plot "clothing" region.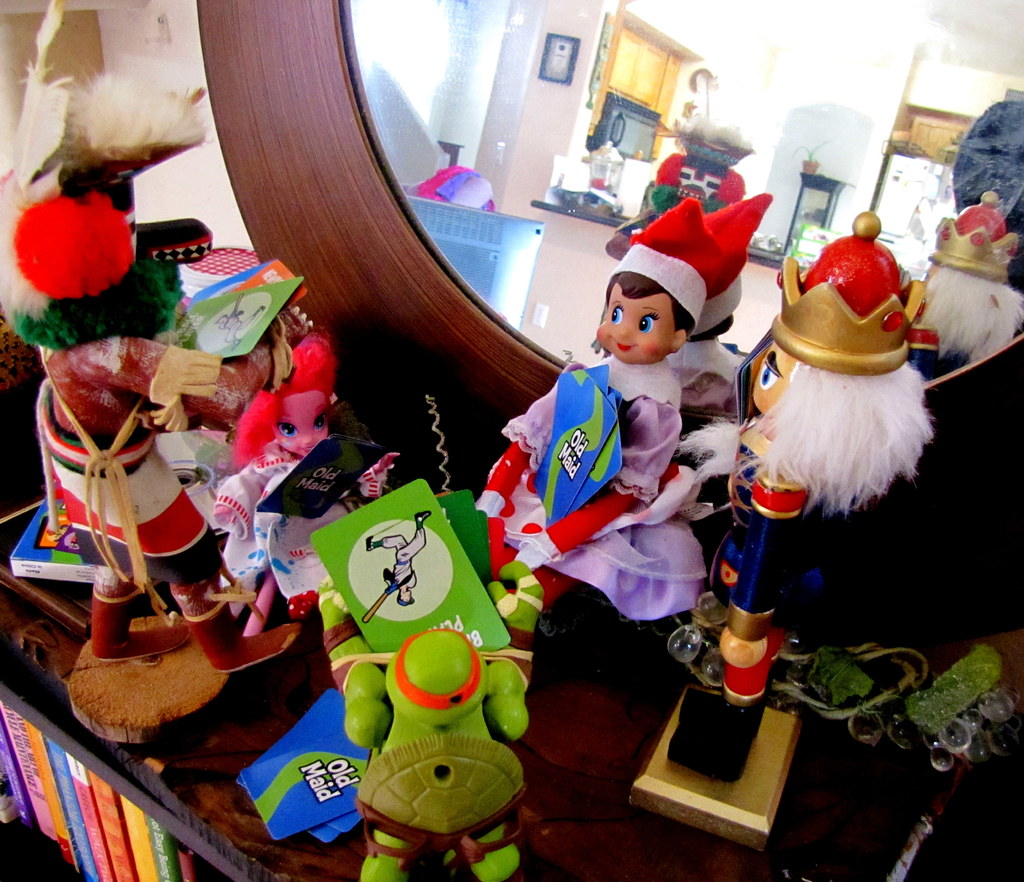
Plotted at (left=495, top=368, right=734, bottom=636).
